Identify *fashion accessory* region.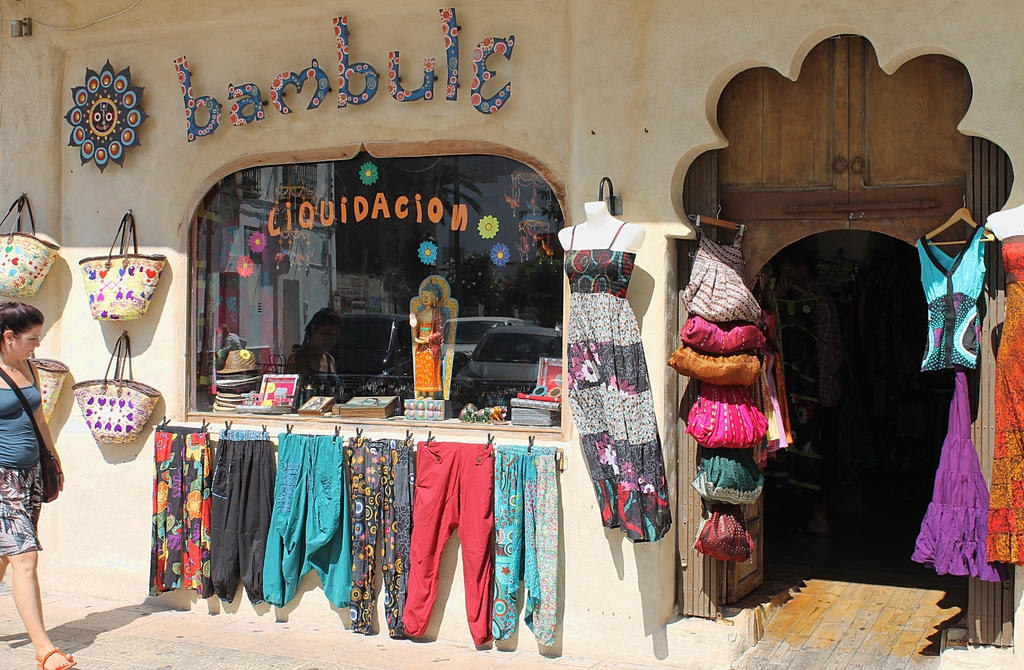
Region: <bbox>26, 350, 74, 422</bbox>.
